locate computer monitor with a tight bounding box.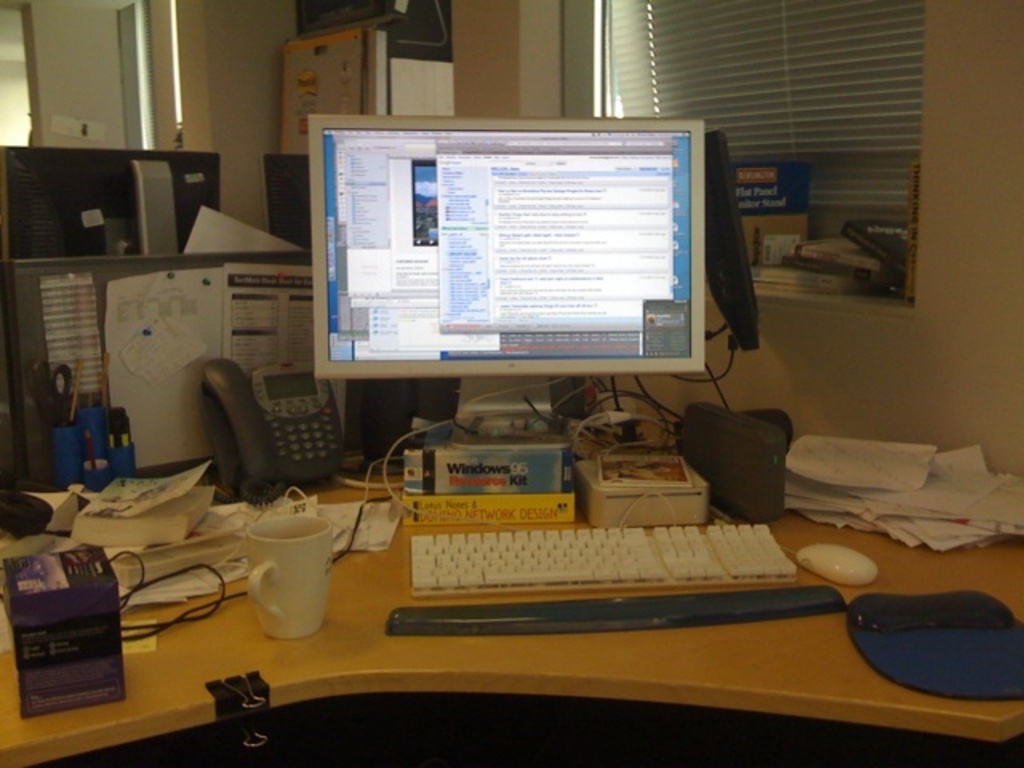
pyautogui.locateOnScreen(264, 150, 315, 250).
